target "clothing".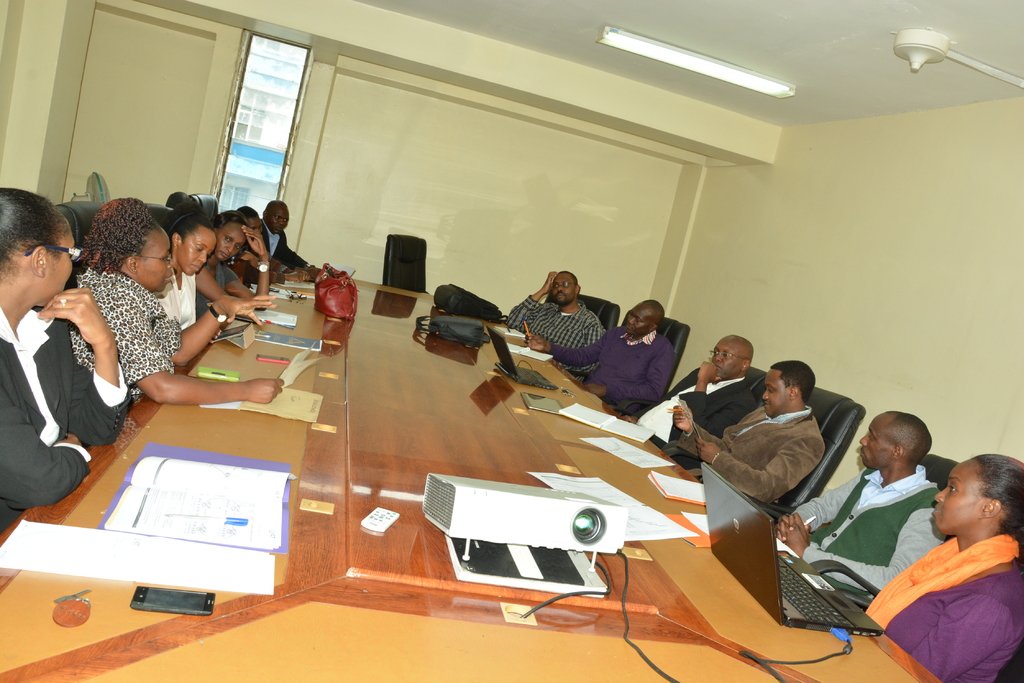
Target region: left=556, top=324, right=676, bottom=406.
